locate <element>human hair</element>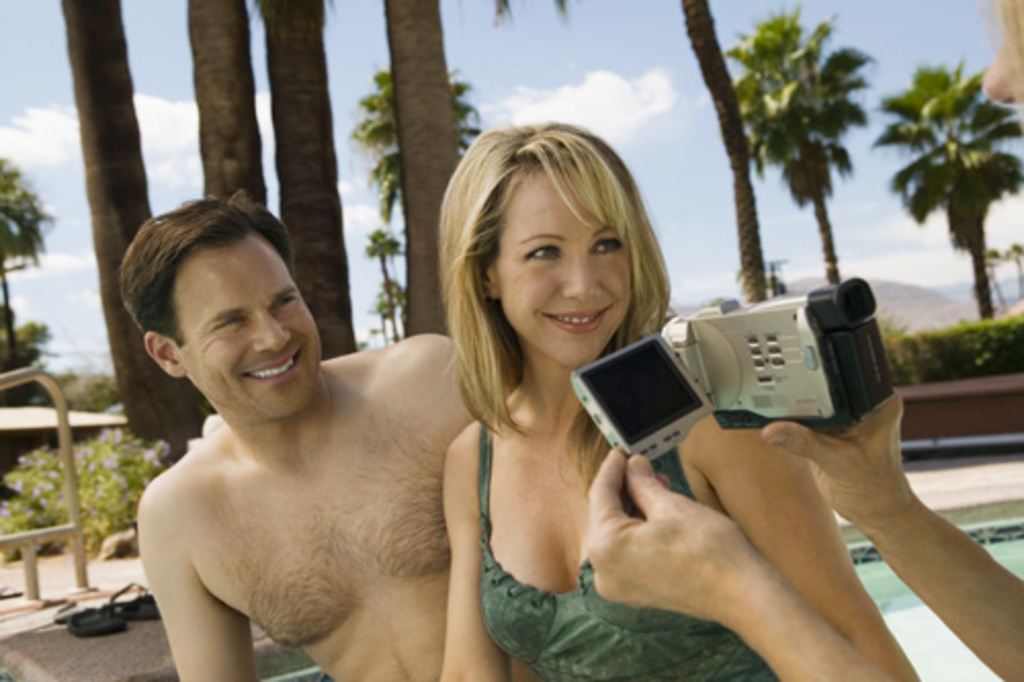
<bbox>422, 135, 678, 424</bbox>
